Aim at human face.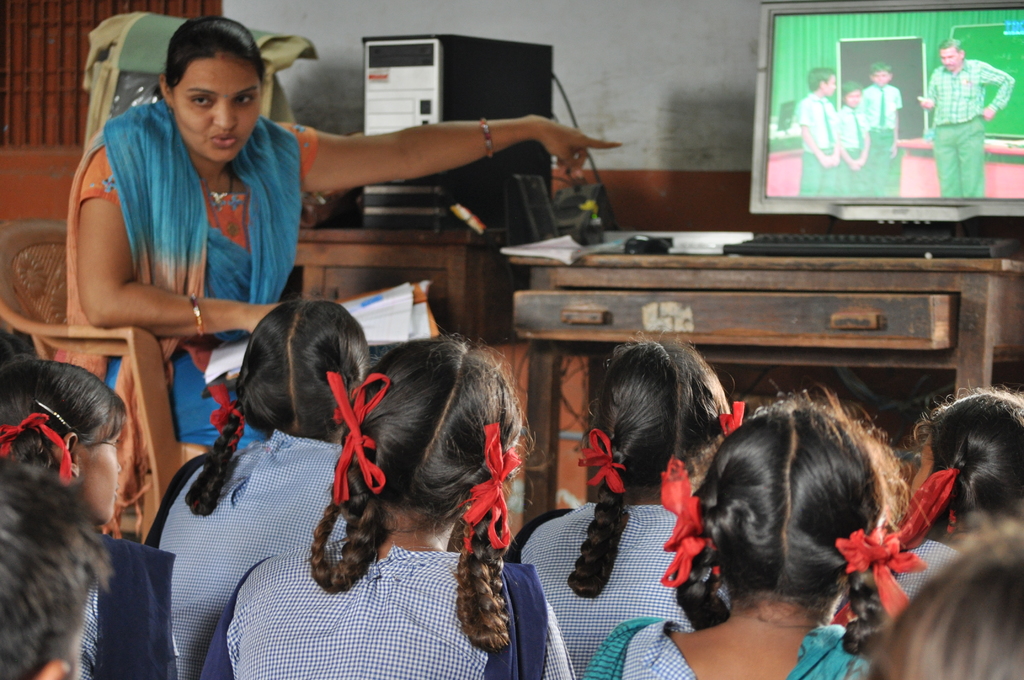
Aimed at {"x1": 77, "y1": 420, "x2": 123, "y2": 524}.
